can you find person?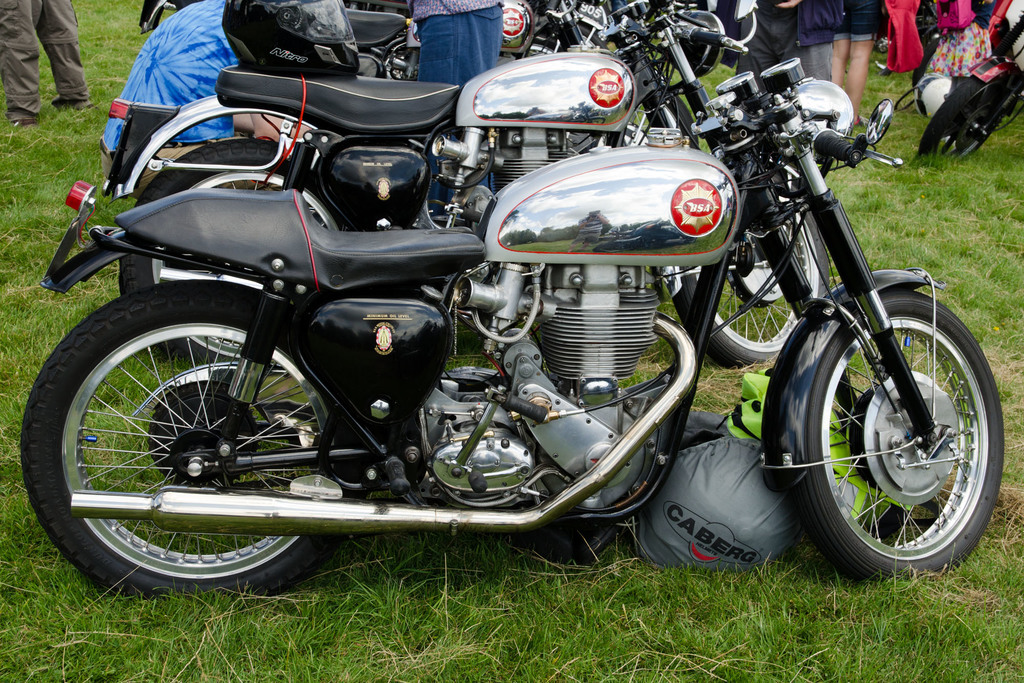
Yes, bounding box: box(0, 0, 86, 129).
